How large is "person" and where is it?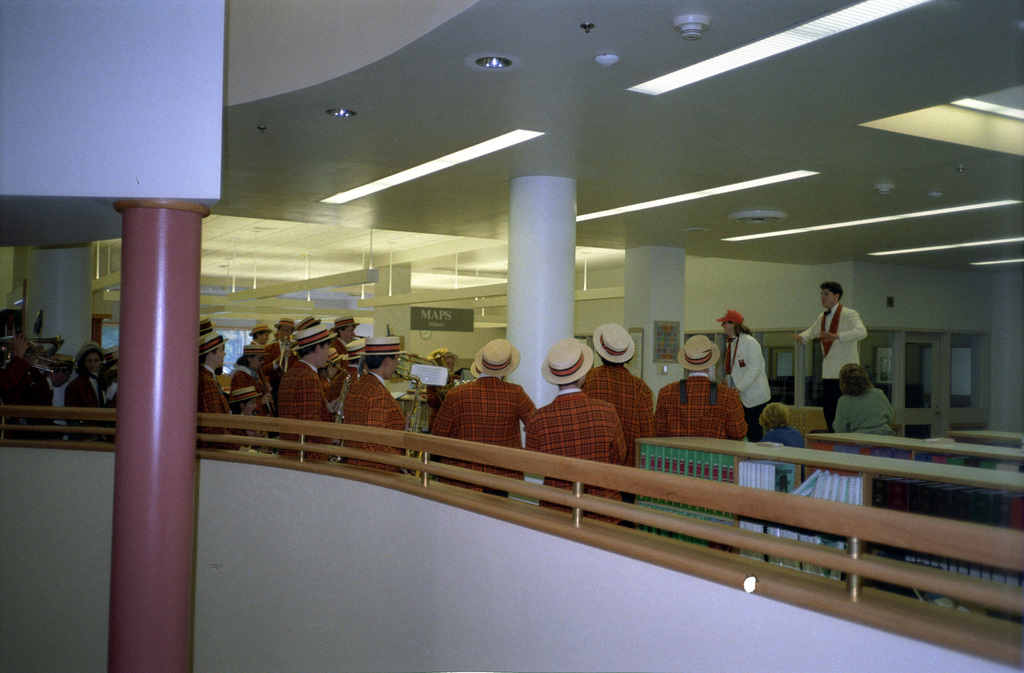
Bounding box: 653 334 746 443.
